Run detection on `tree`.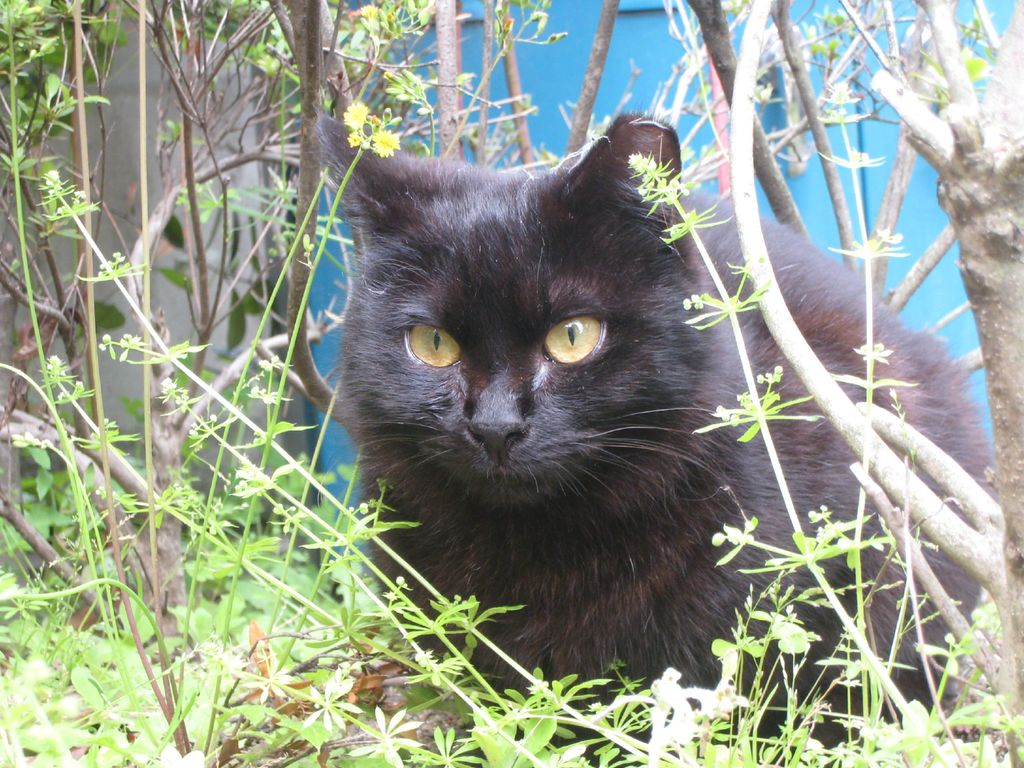
Result: bbox(9, 0, 1023, 767).
